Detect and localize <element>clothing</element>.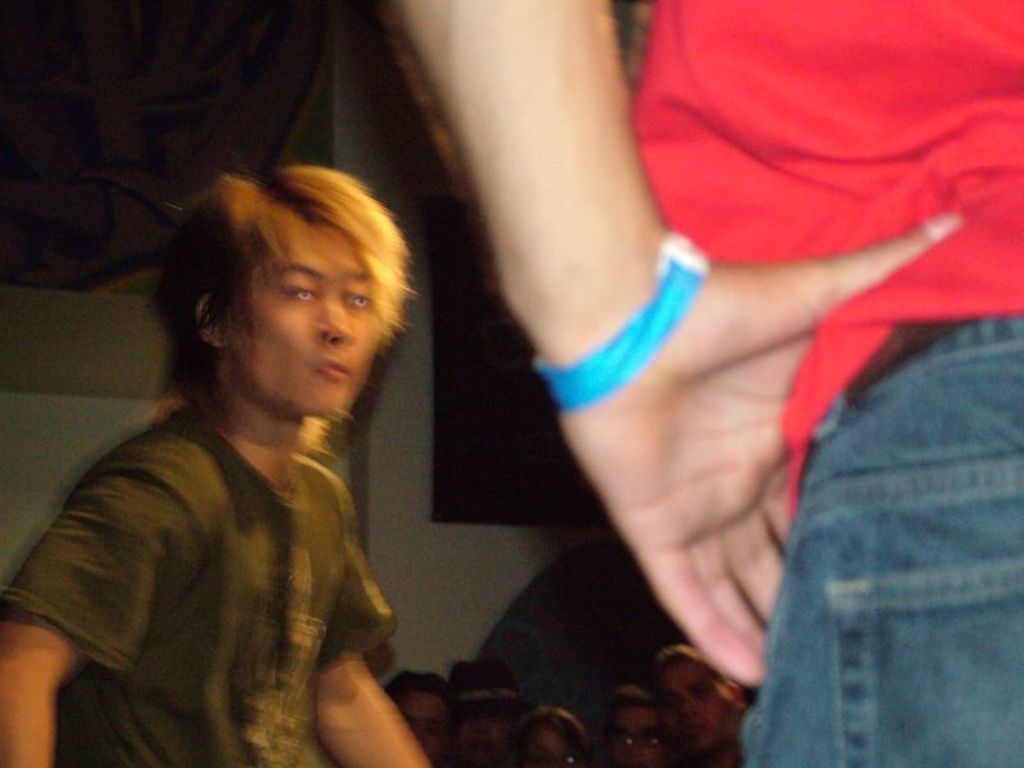
Localized at Rect(621, 0, 1016, 767).
